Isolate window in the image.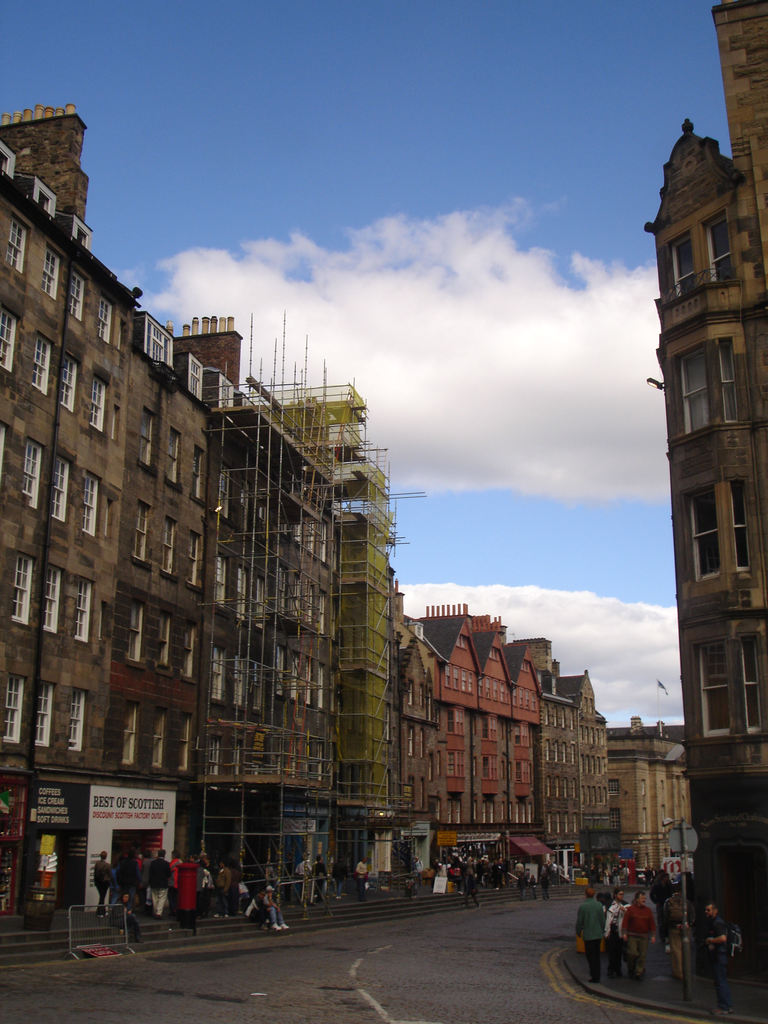
Isolated region: crop(677, 331, 751, 422).
